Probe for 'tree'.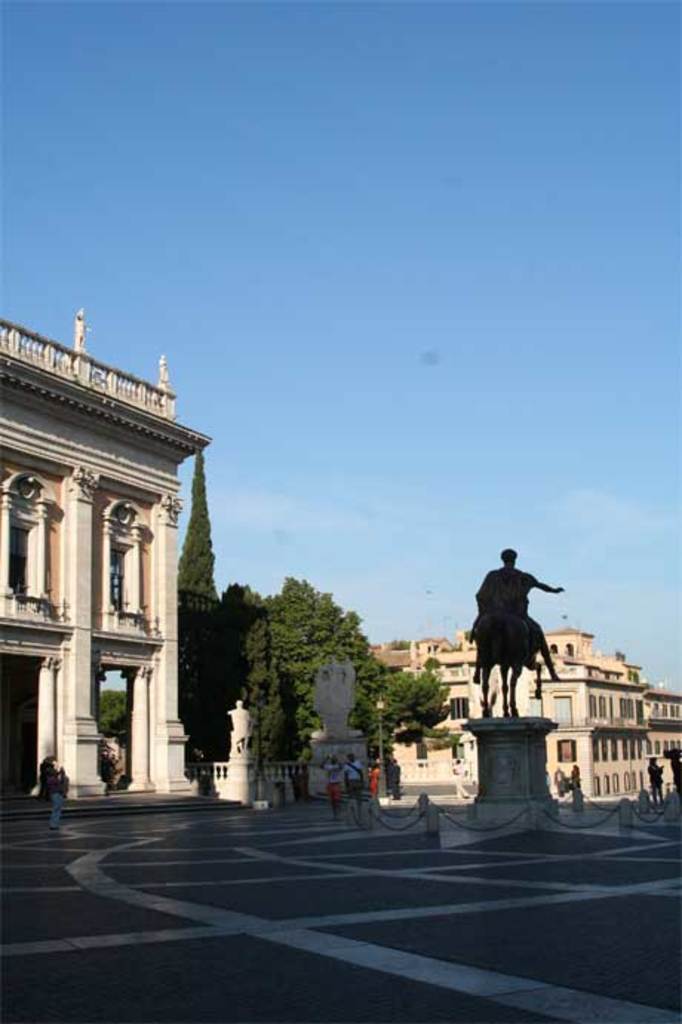
Probe result: rect(165, 448, 225, 766).
